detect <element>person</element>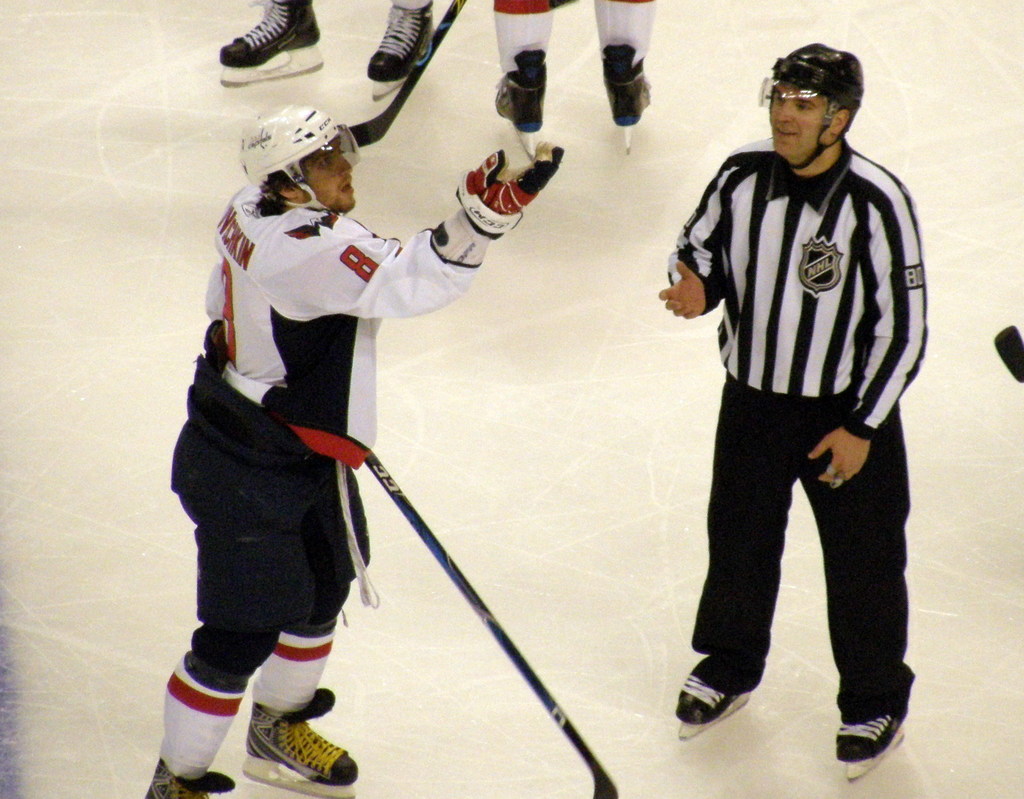
{"left": 164, "top": 77, "right": 421, "bottom": 798}
